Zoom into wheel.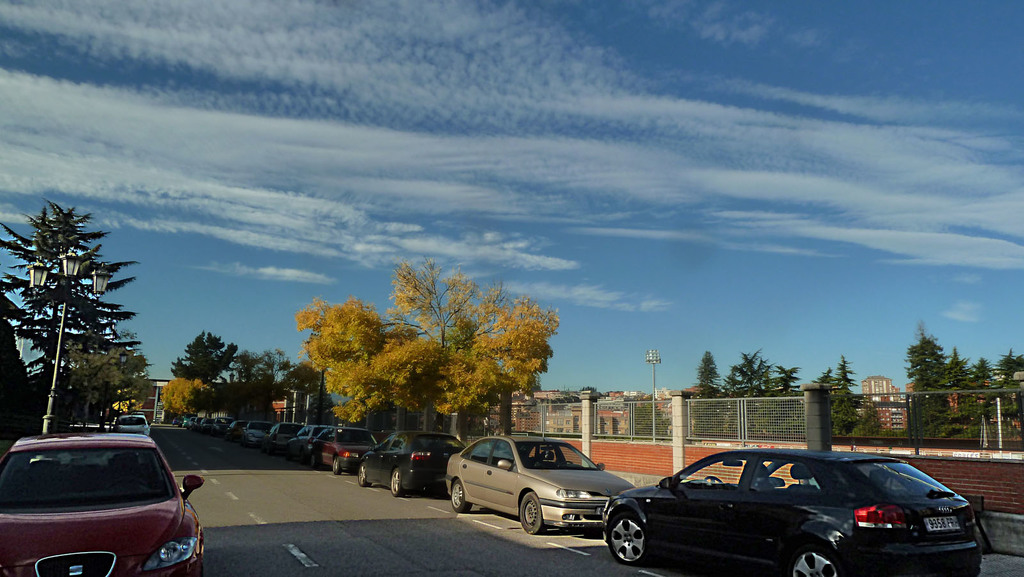
Zoom target: 332, 457, 341, 475.
